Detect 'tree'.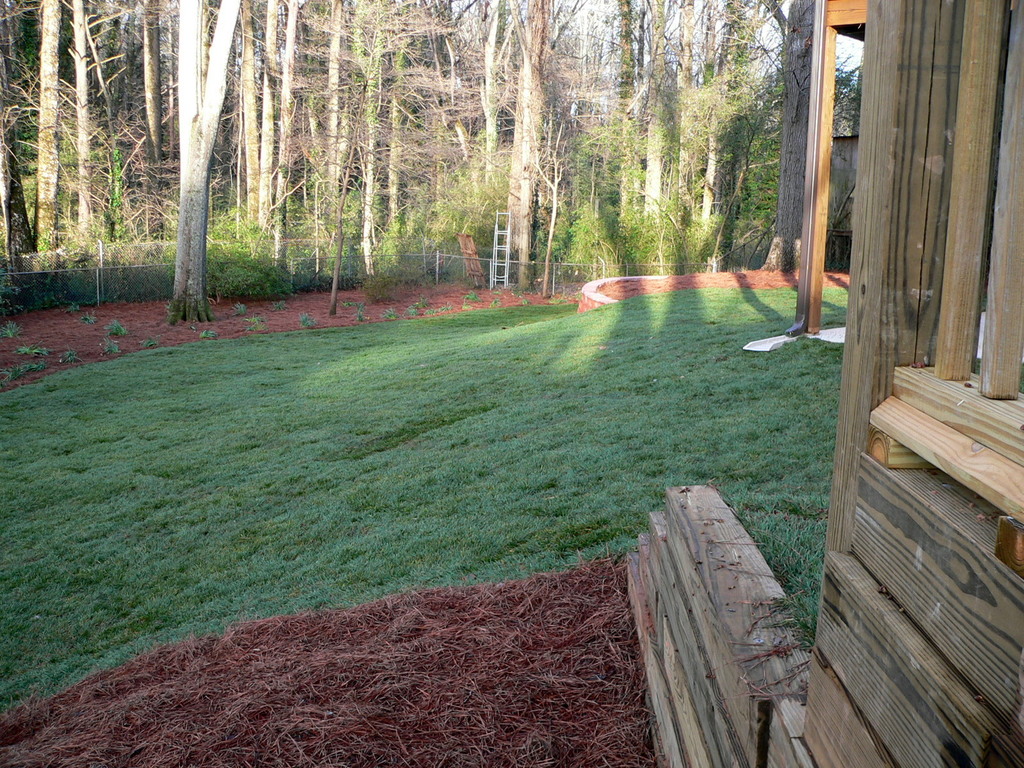
Detected at x1=239 y1=0 x2=257 y2=229.
